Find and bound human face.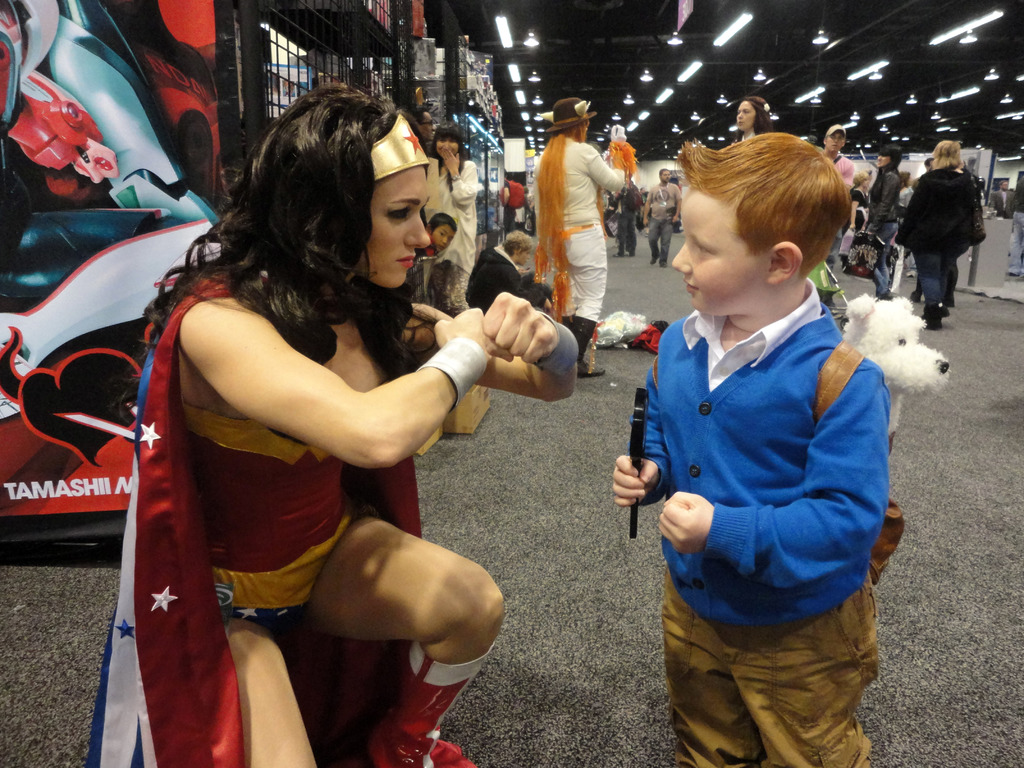
Bound: locate(826, 131, 846, 155).
